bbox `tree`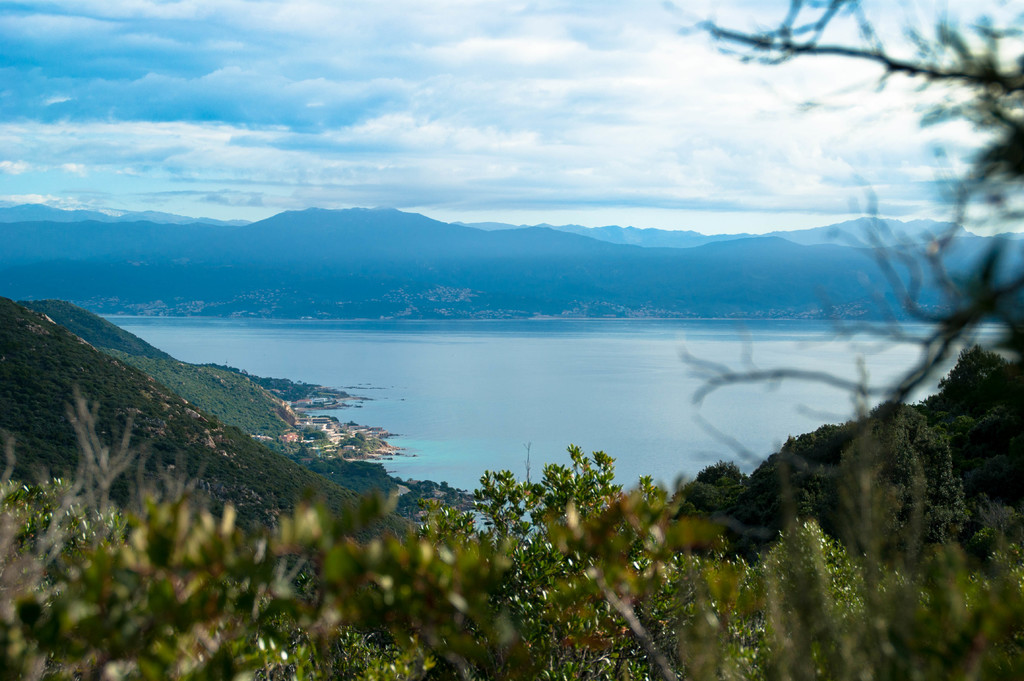
Rect(953, 337, 1023, 520)
